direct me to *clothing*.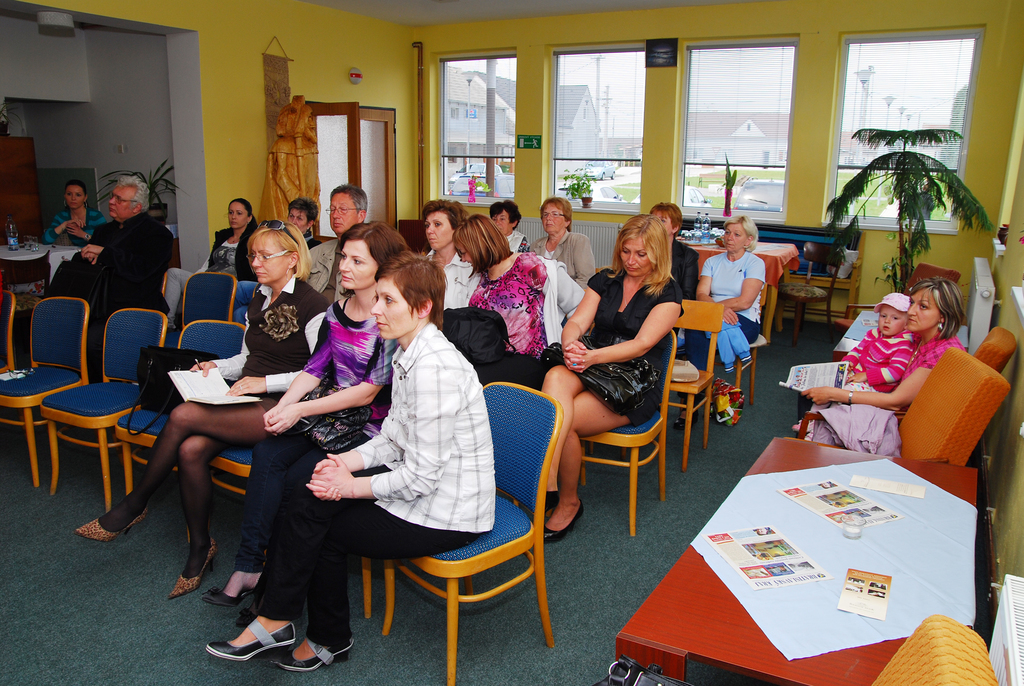
Direction: 671/235/699/301.
